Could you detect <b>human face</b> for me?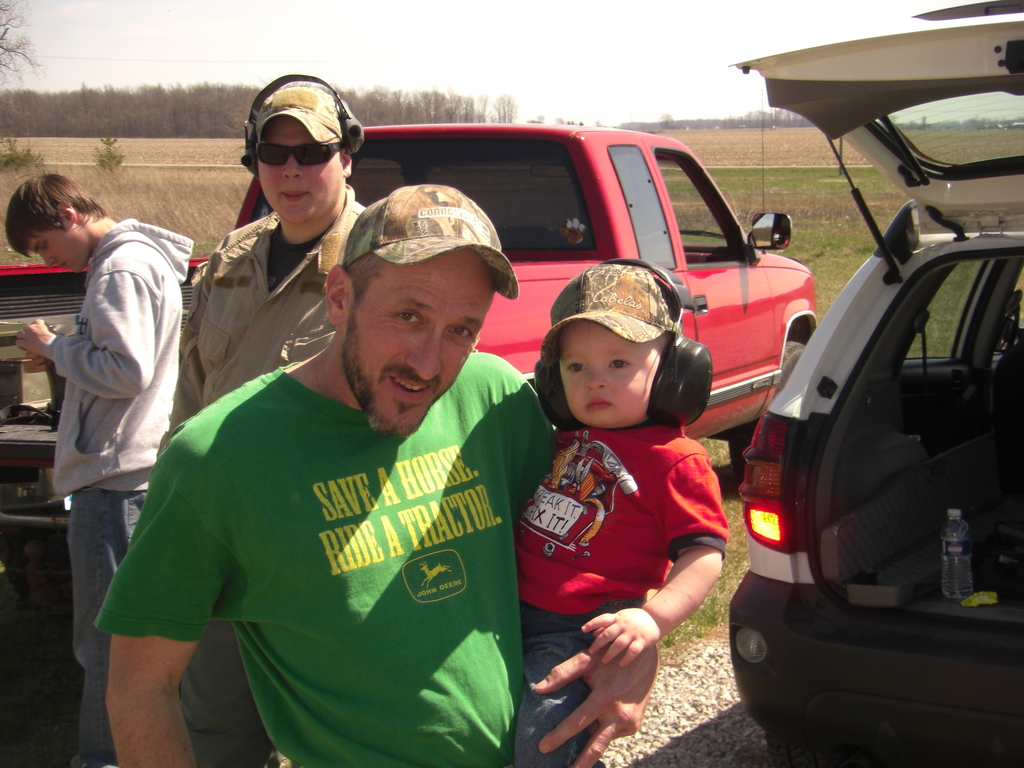
Detection result: <region>345, 243, 494, 435</region>.
